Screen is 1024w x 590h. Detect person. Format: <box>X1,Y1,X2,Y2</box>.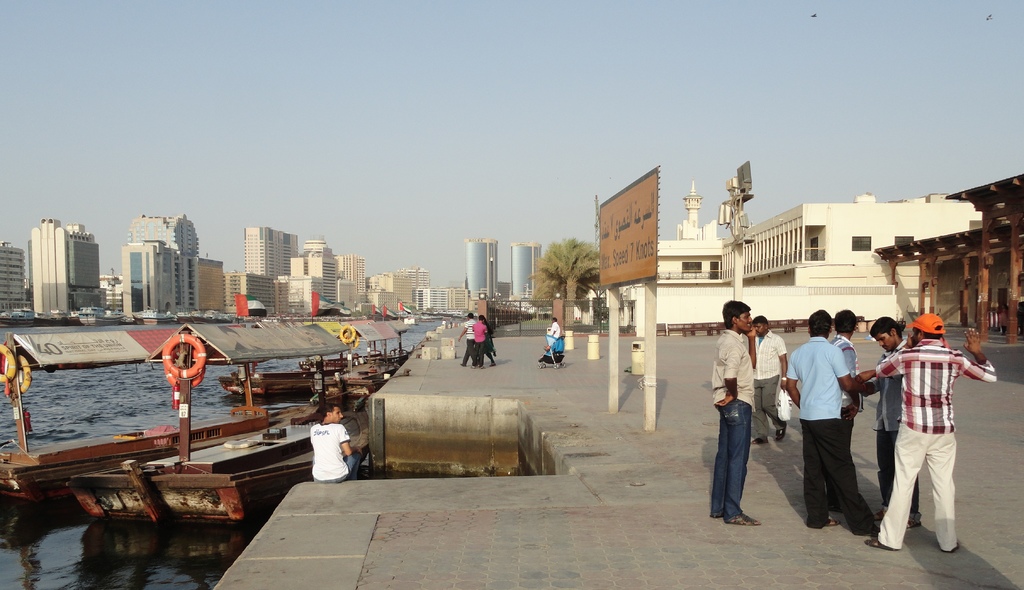
<box>308,404,365,484</box>.
